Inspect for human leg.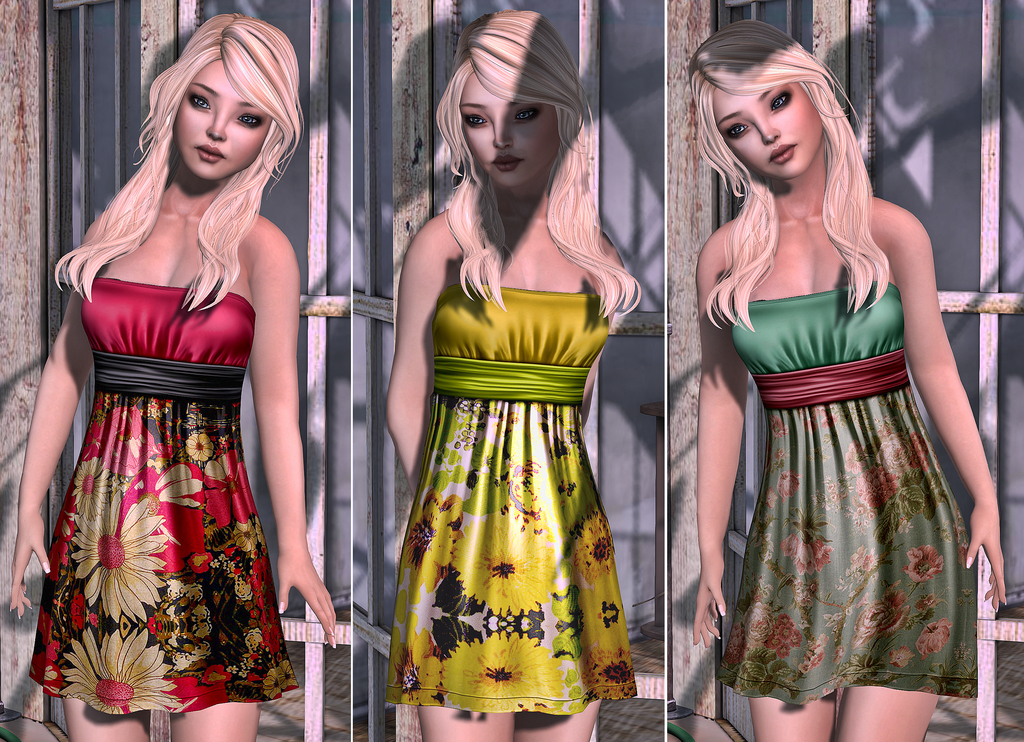
Inspection: detection(65, 700, 151, 741).
